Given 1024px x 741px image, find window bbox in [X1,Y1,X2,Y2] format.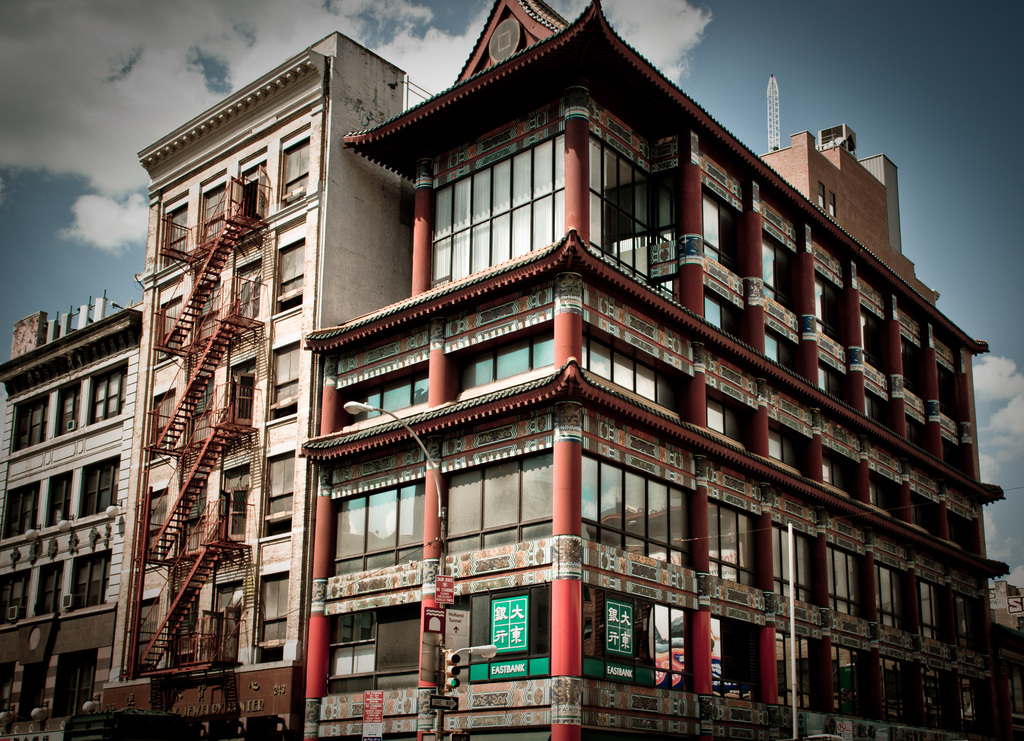
[776,633,815,710].
